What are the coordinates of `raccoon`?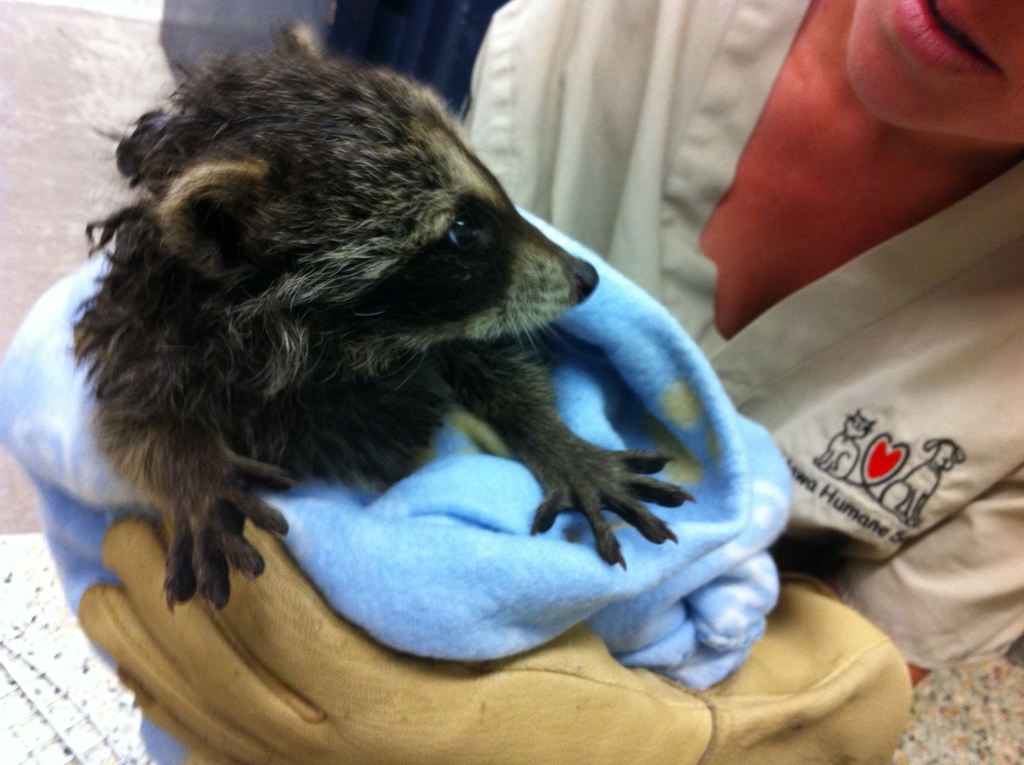
Rect(65, 20, 692, 610).
